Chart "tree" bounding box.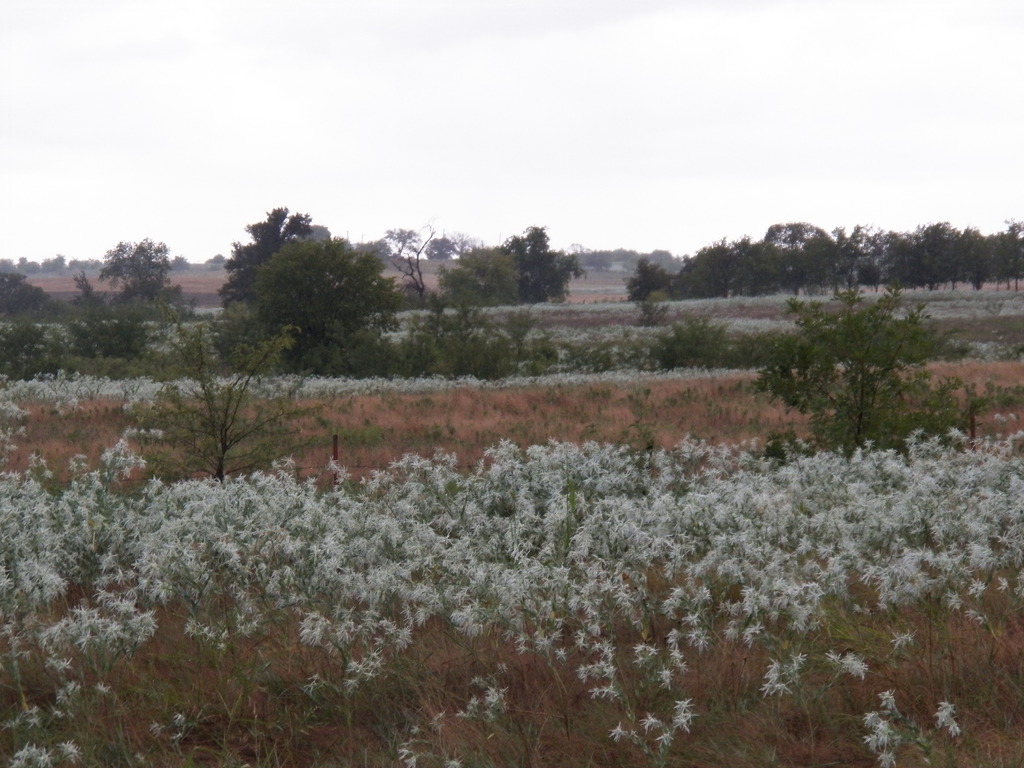
Charted: [left=95, top=234, right=185, bottom=320].
